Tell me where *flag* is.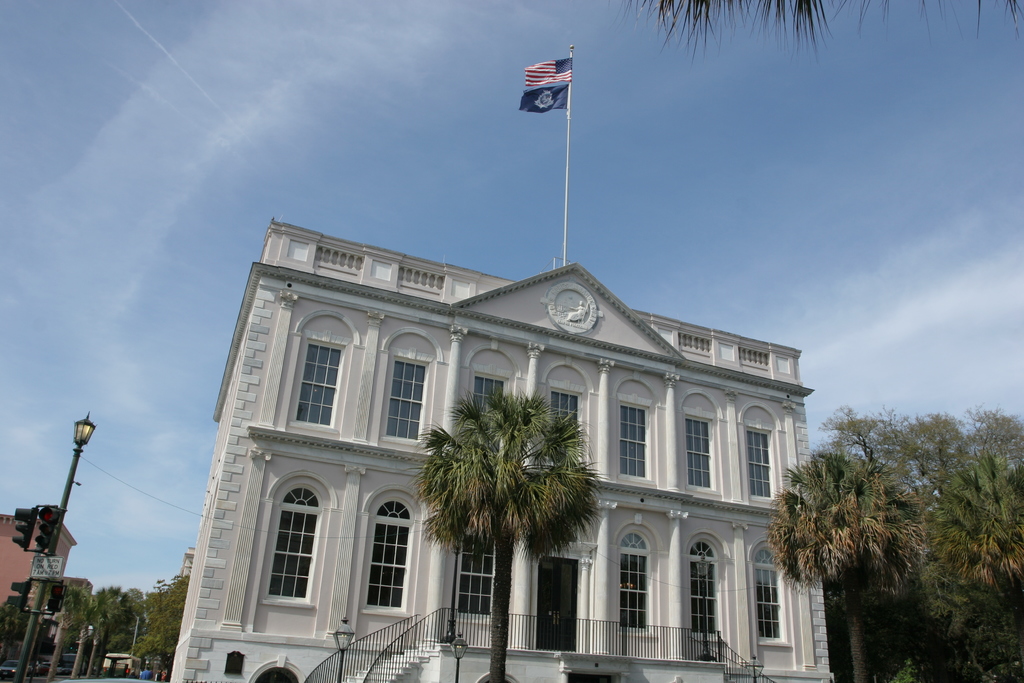
*flag* is at pyautogui.locateOnScreen(522, 54, 577, 92).
